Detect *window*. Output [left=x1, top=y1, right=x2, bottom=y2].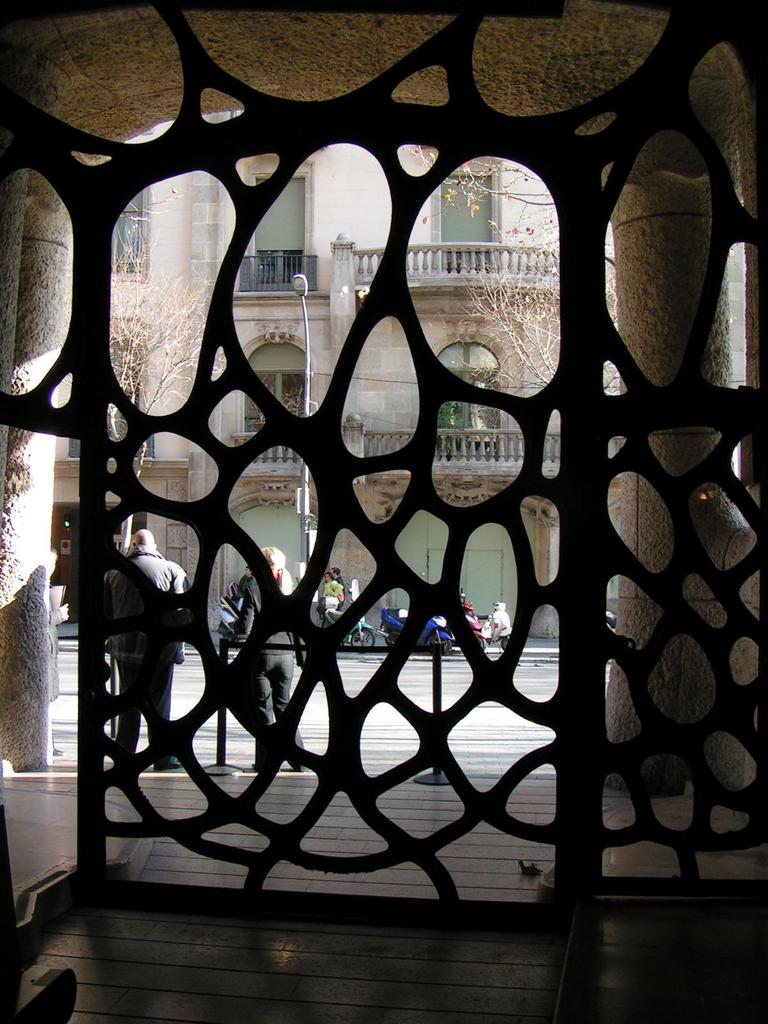
[left=235, top=324, right=315, bottom=468].
